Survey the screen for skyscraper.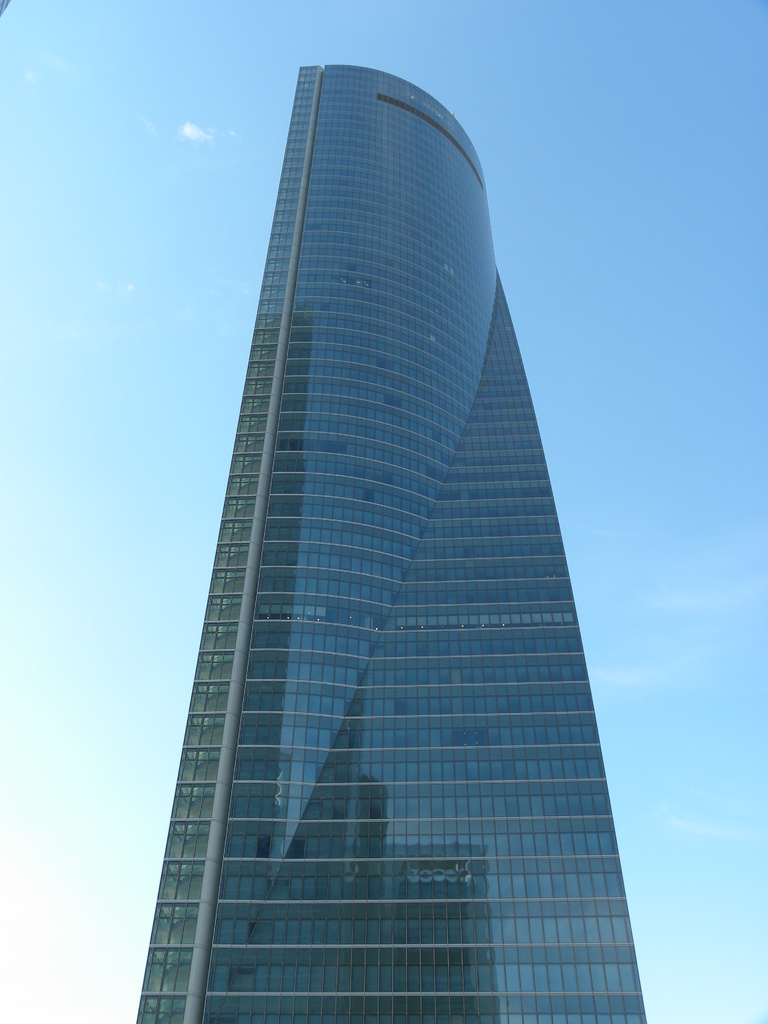
Survey found: left=90, top=81, right=678, bottom=997.
